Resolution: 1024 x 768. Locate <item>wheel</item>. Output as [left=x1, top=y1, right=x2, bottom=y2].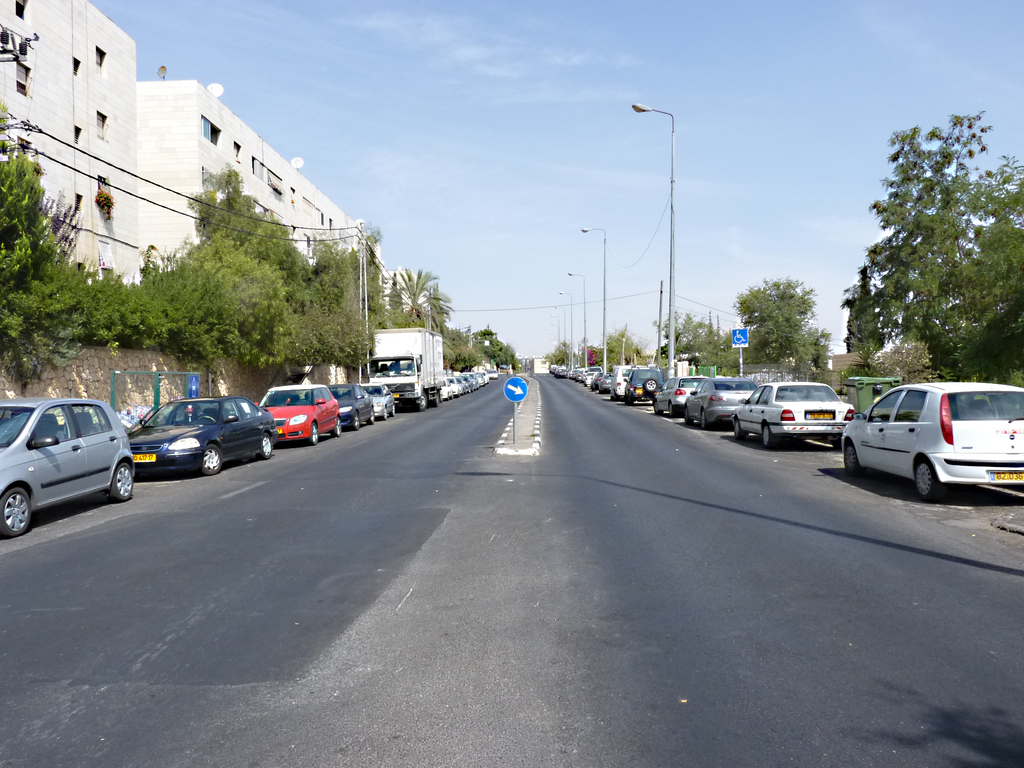
[left=918, top=458, right=938, bottom=499].
